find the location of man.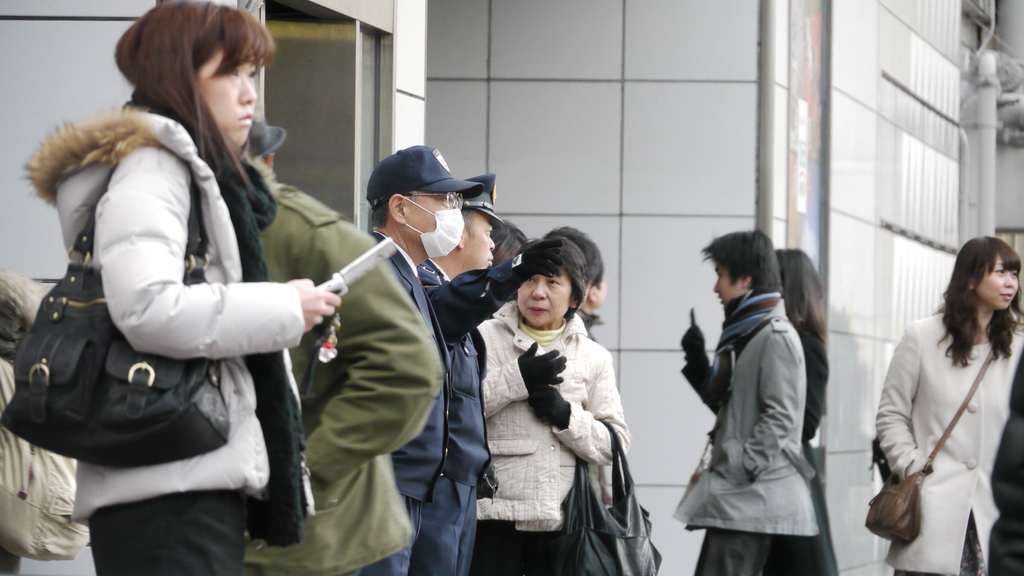
Location: [left=670, top=225, right=820, bottom=575].
